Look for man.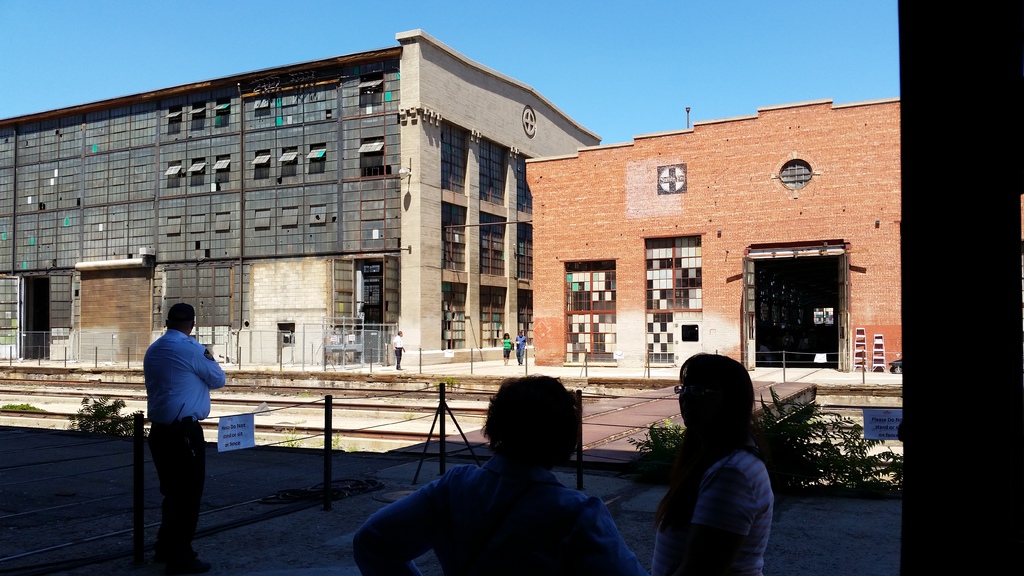
Found: bbox=(391, 329, 407, 372).
